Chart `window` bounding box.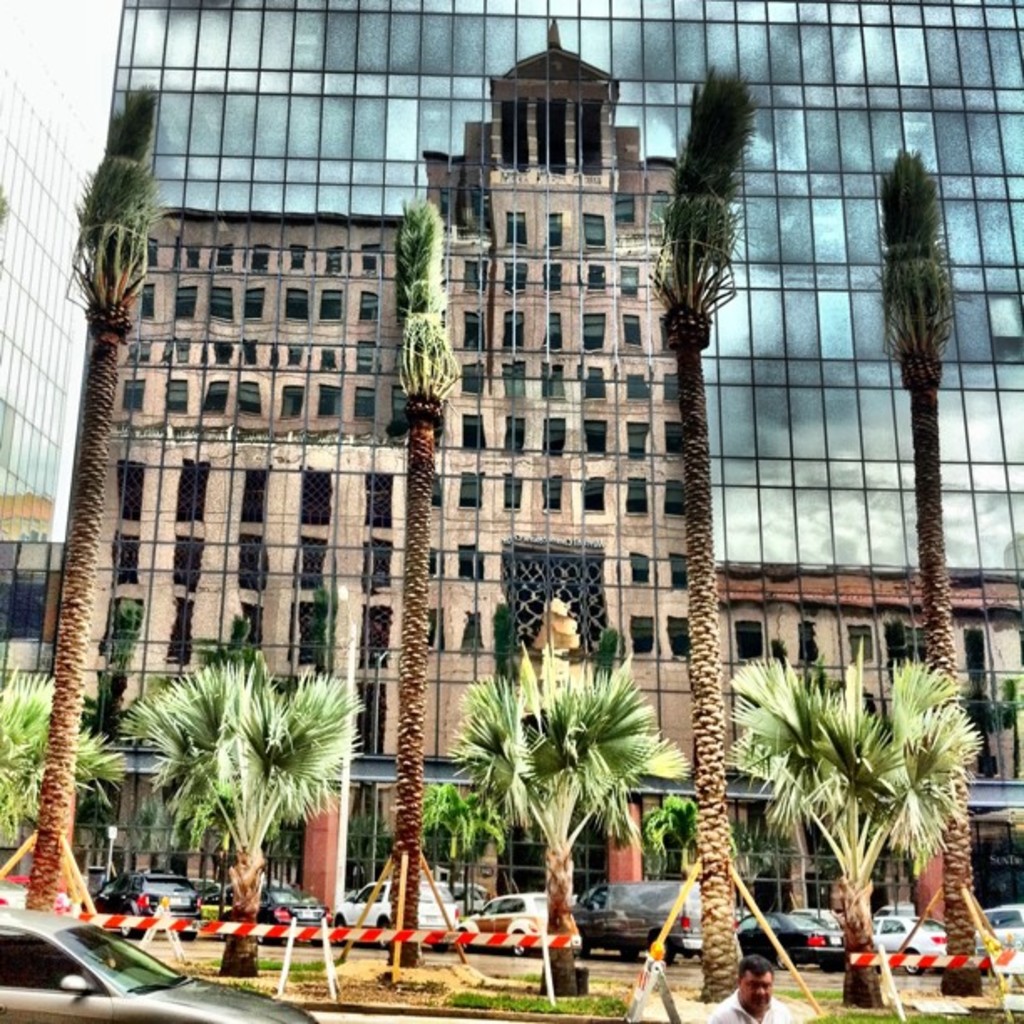
Charted: 453, 547, 484, 579.
